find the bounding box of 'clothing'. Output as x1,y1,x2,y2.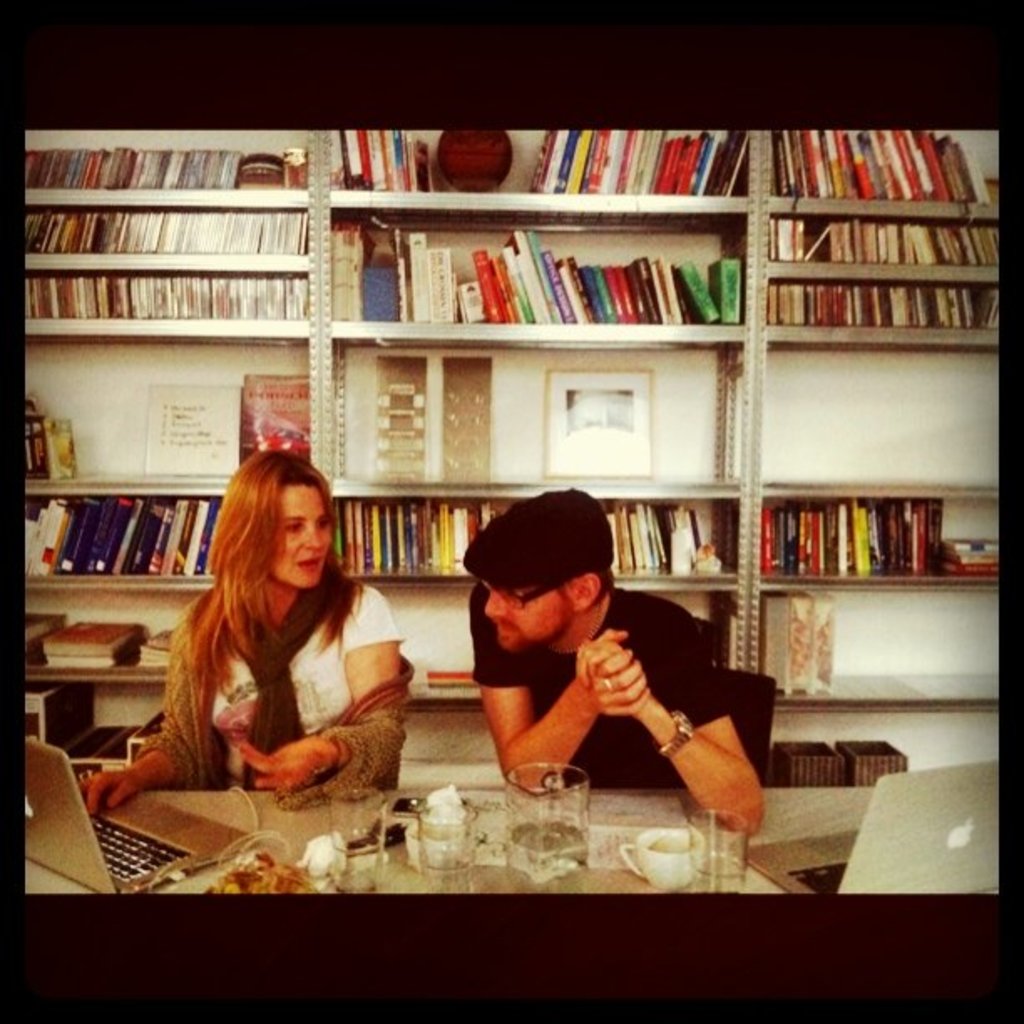
129,534,427,810.
